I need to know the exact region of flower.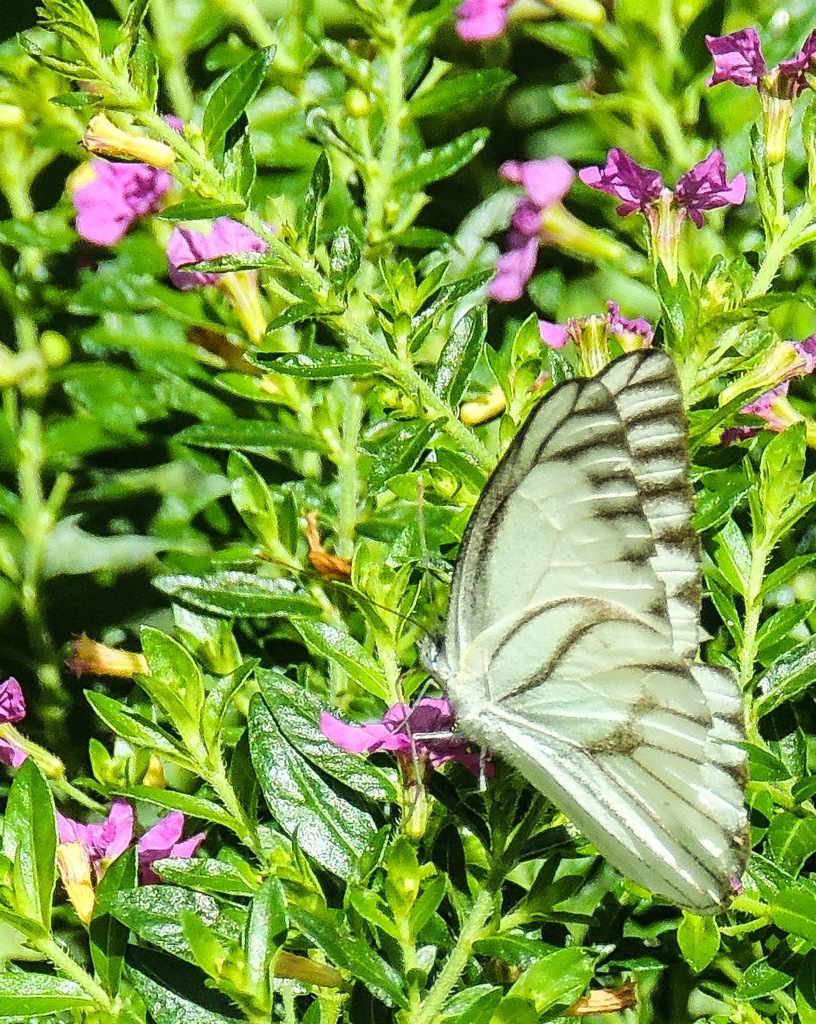
Region: box=[532, 302, 657, 373].
